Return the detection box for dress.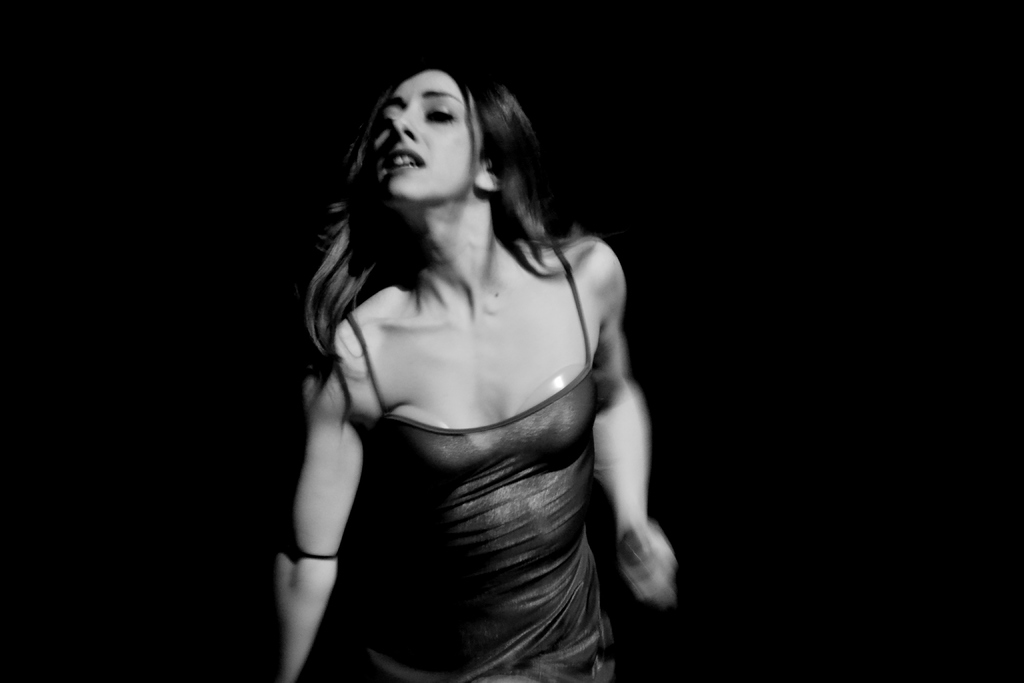
box=[342, 236, 619, 682].
